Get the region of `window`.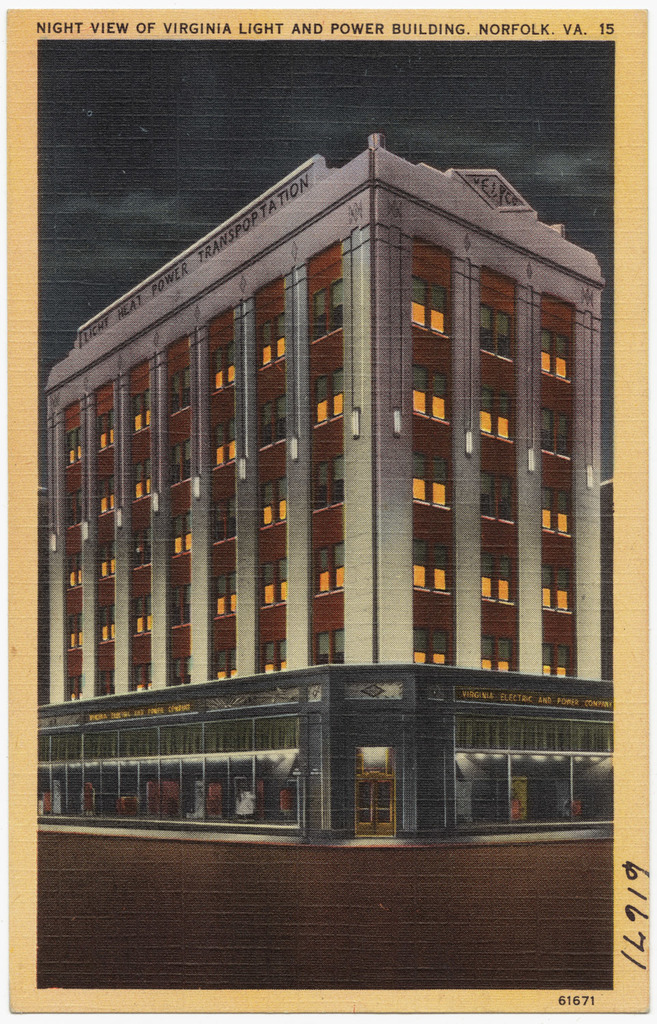
405,274,447,335.
